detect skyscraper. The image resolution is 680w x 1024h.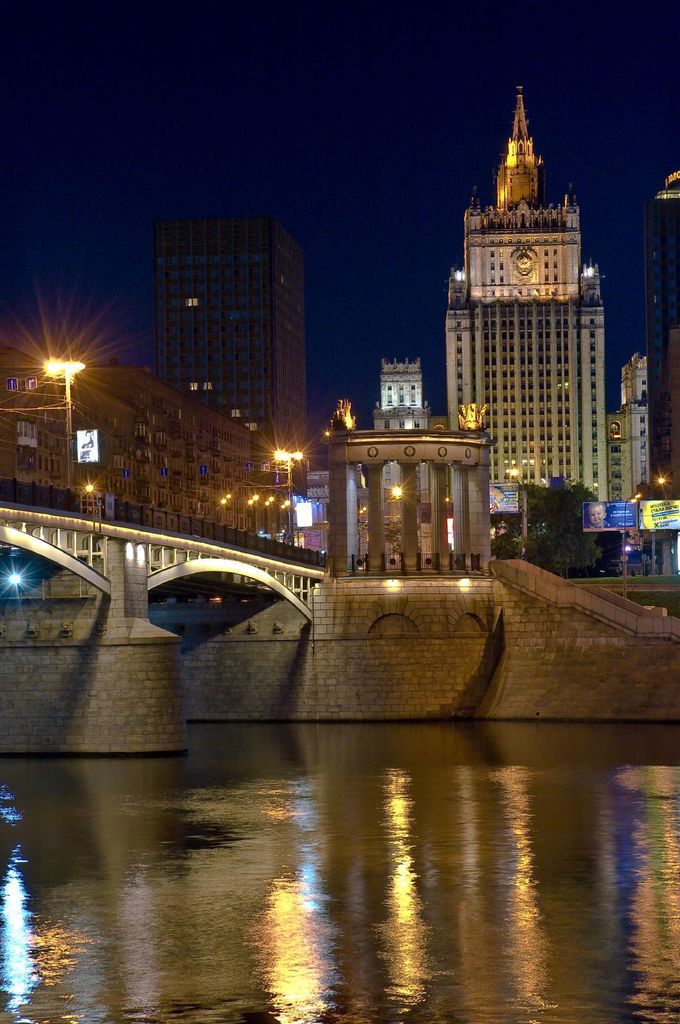
[127, 201, 332, 440].
